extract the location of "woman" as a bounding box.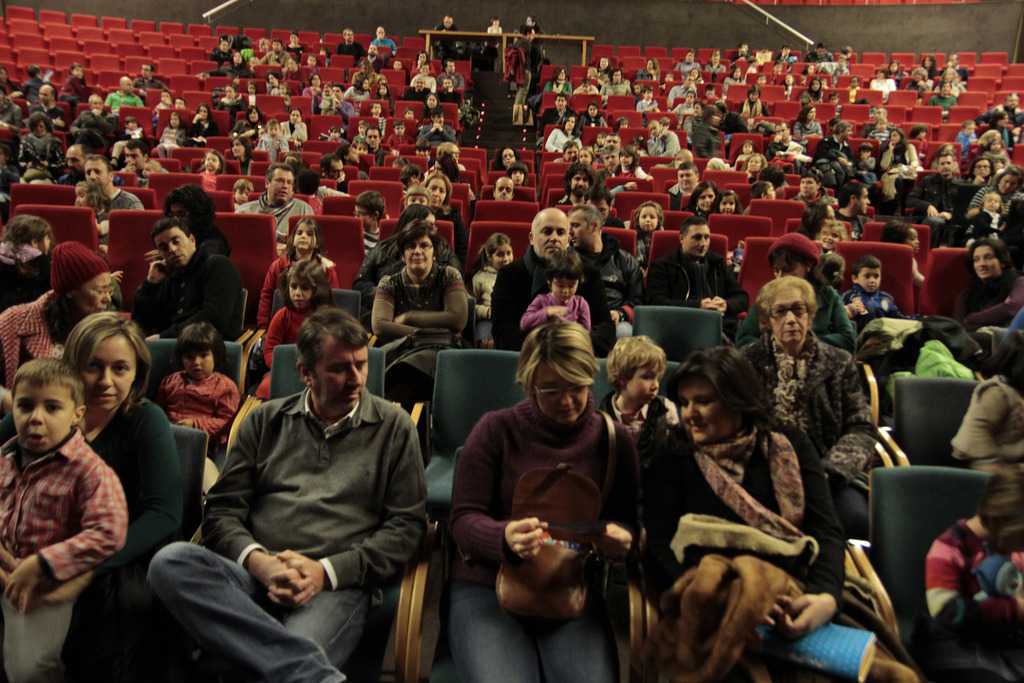
<bbox>682, 99, 707, 147</bbox>.
